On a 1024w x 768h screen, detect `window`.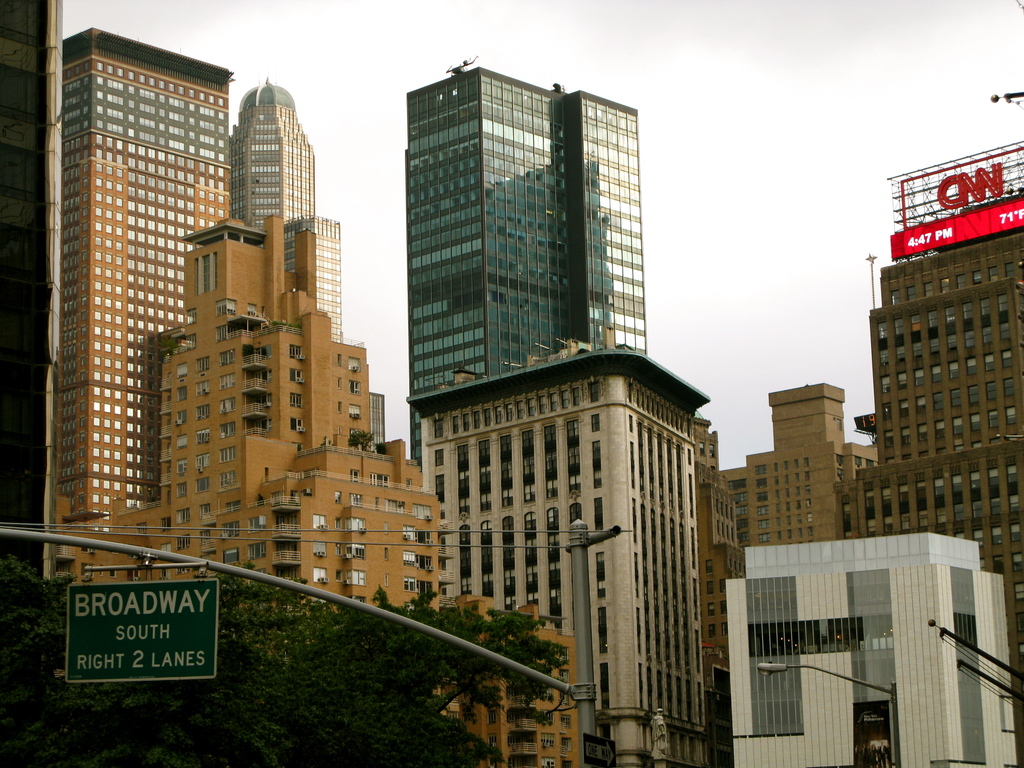
189 422 212 441.
